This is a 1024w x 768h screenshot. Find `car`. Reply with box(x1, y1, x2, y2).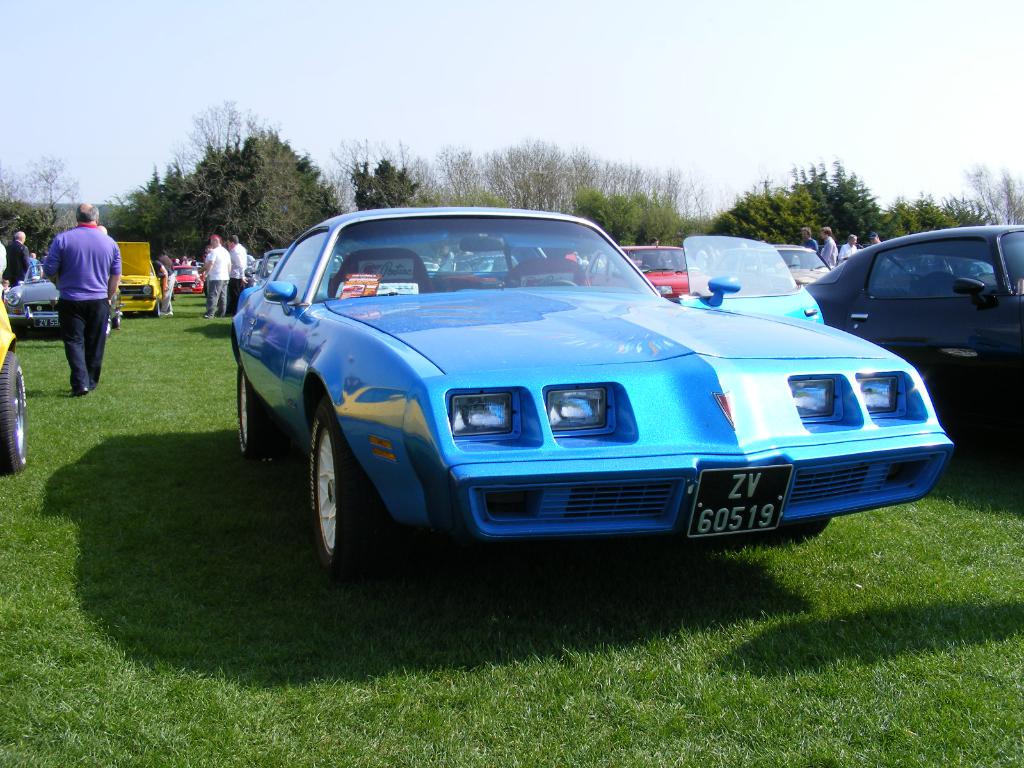
box(173, 264, 202, 294).
